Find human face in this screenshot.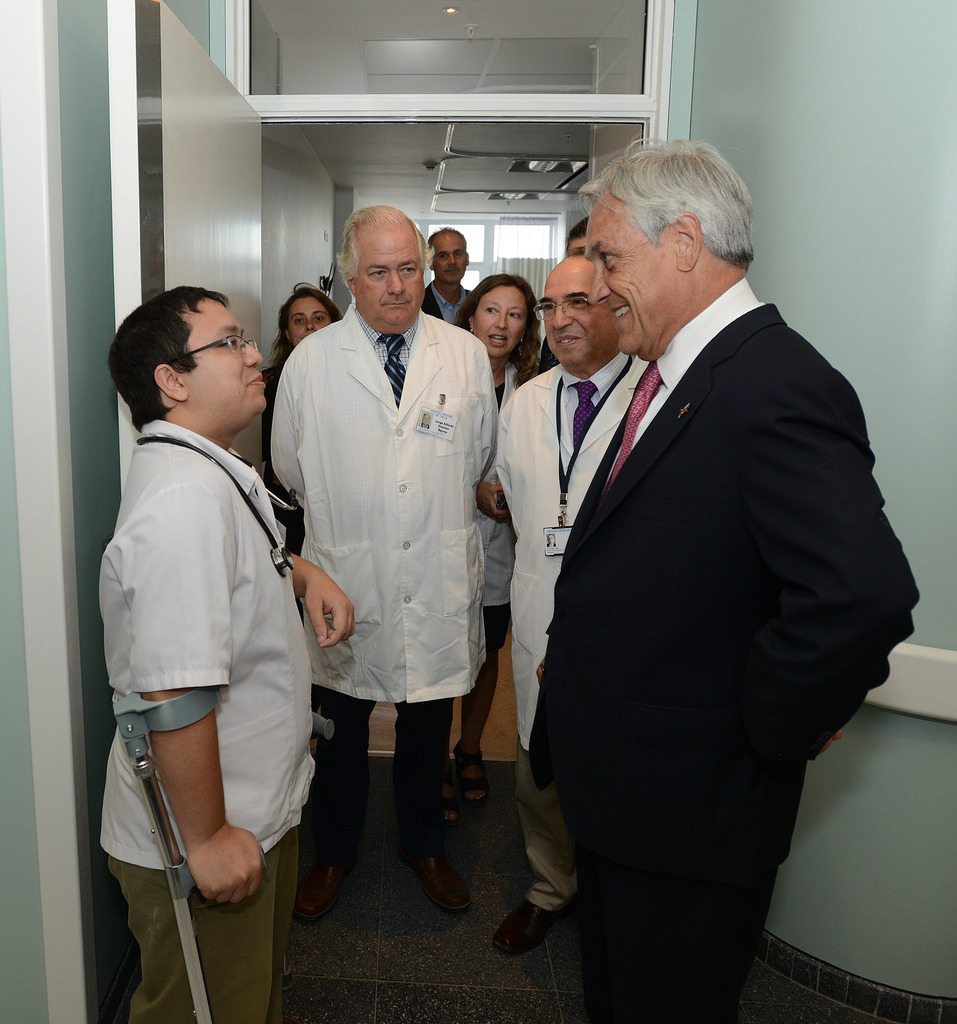
The bounding box for human face is bbox=[472, 286, 534, 360].
